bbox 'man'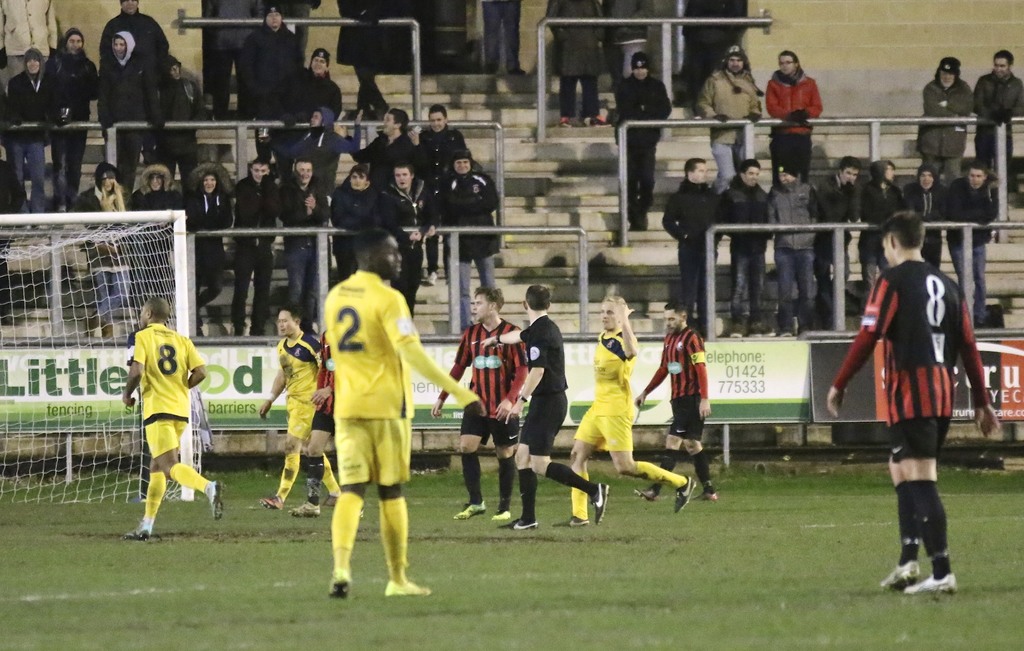
x1=632 y1=300 x2=719 y2=499
